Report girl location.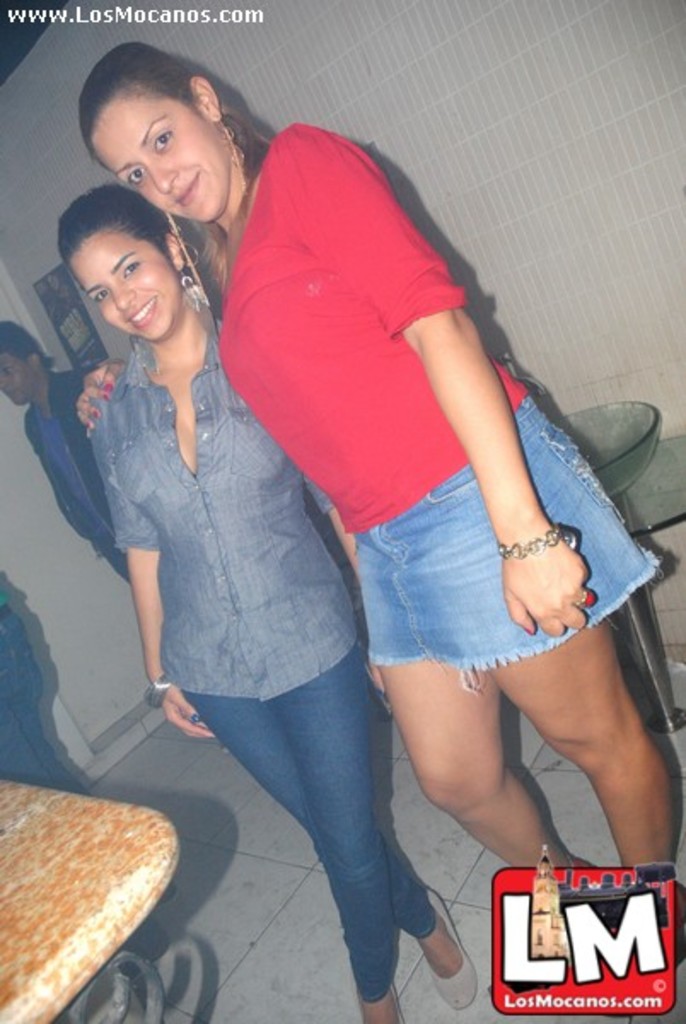
Report: [46,179,485,1022].
